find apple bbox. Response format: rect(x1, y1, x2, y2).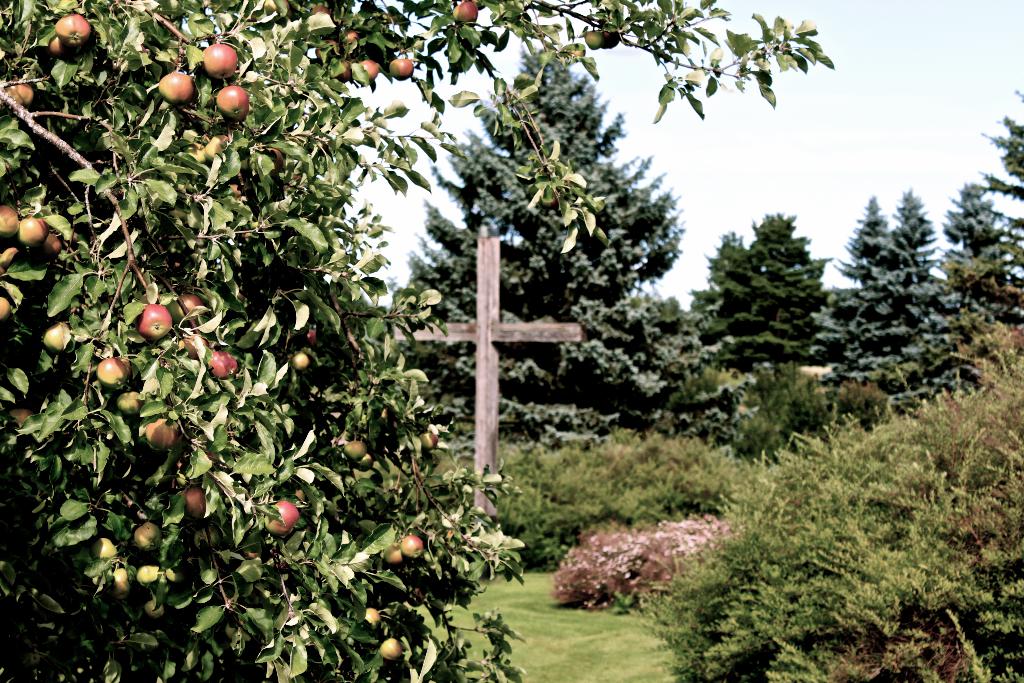
rect(306, 333, 317, 349).
